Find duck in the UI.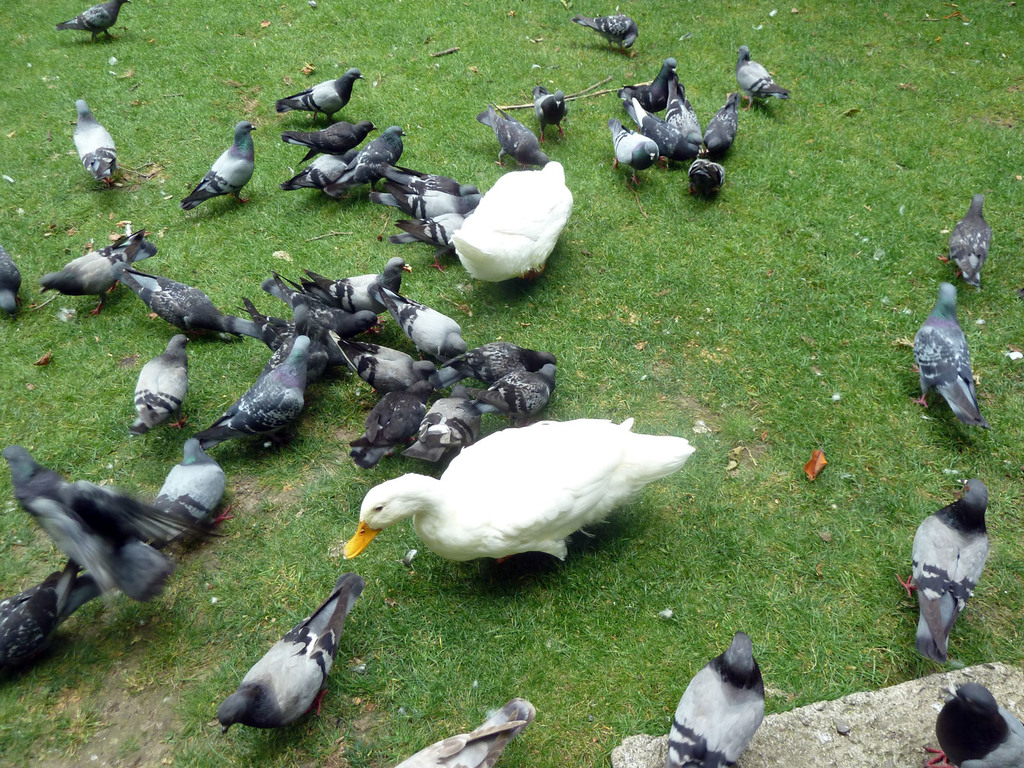
UI element at 342 420 701 596.
